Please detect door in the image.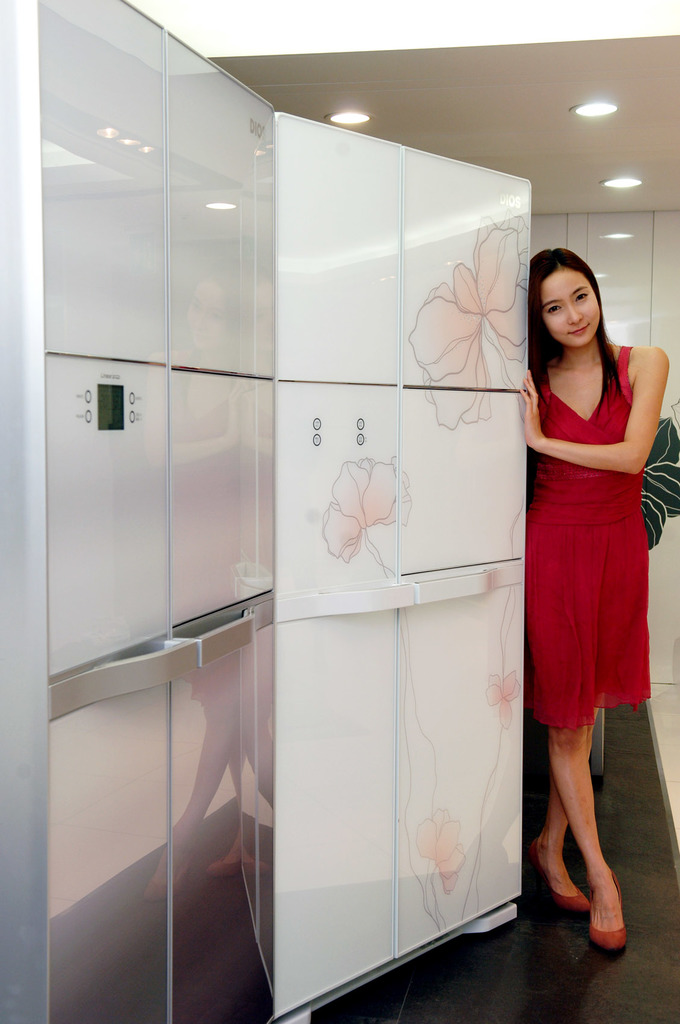
crop(47, 356, 275, 1023).
